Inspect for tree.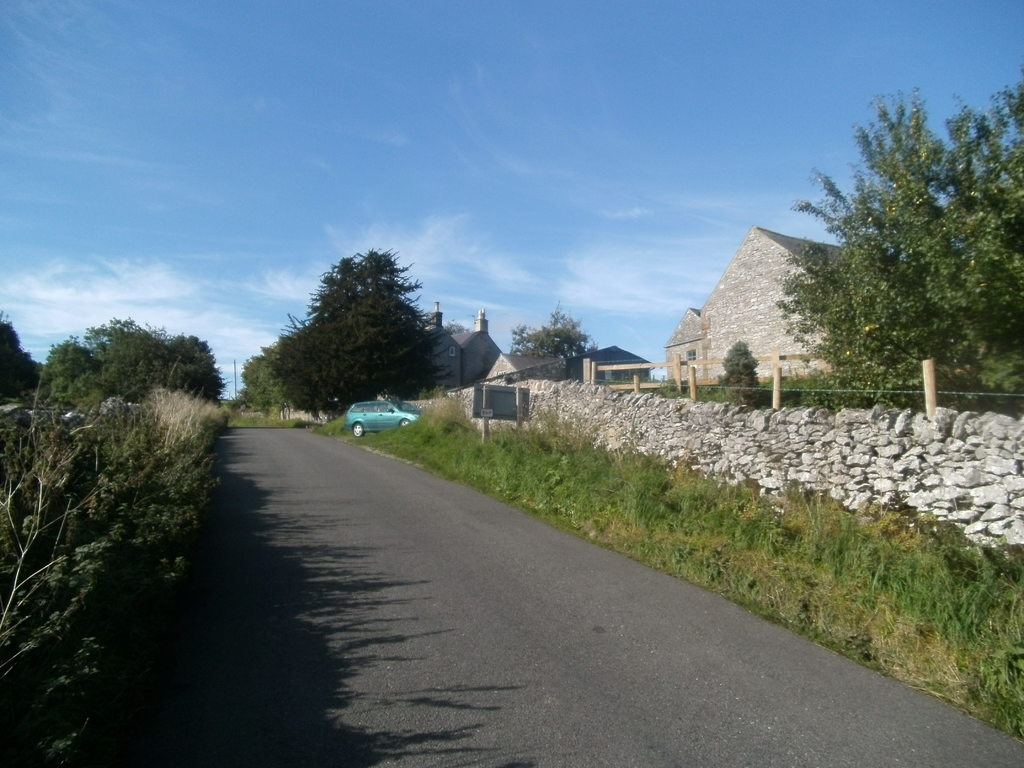
Inspection: crop(767, 75, 1023, 401).
